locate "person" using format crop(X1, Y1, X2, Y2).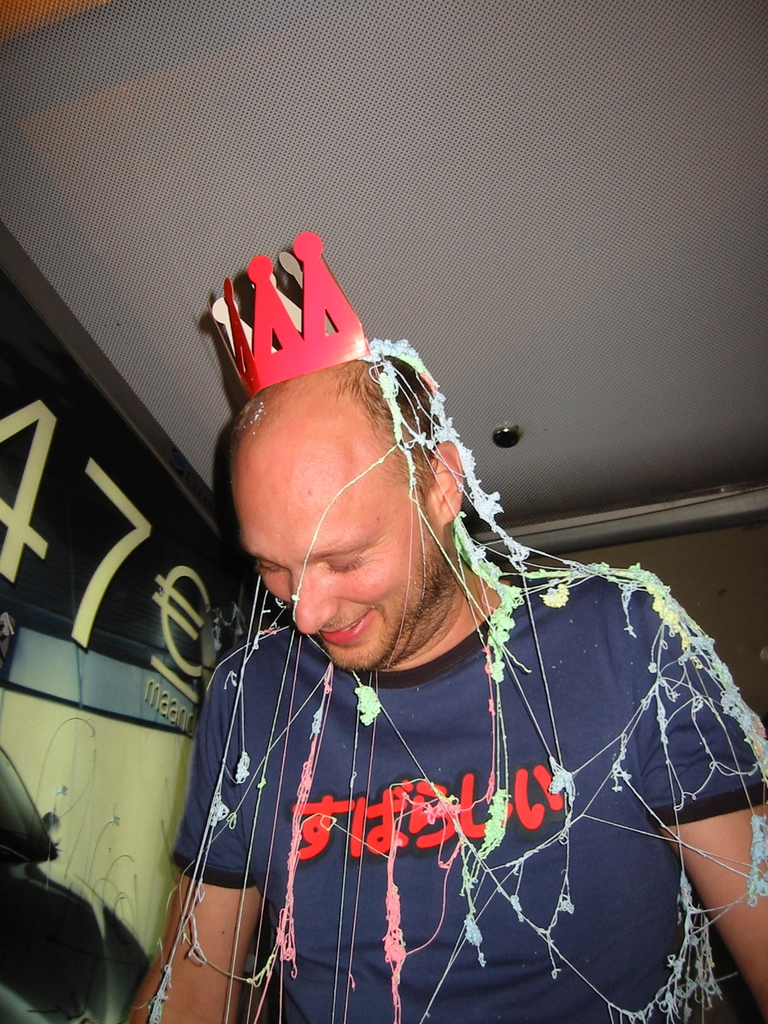
crop(122, 339, 767, 1023).
